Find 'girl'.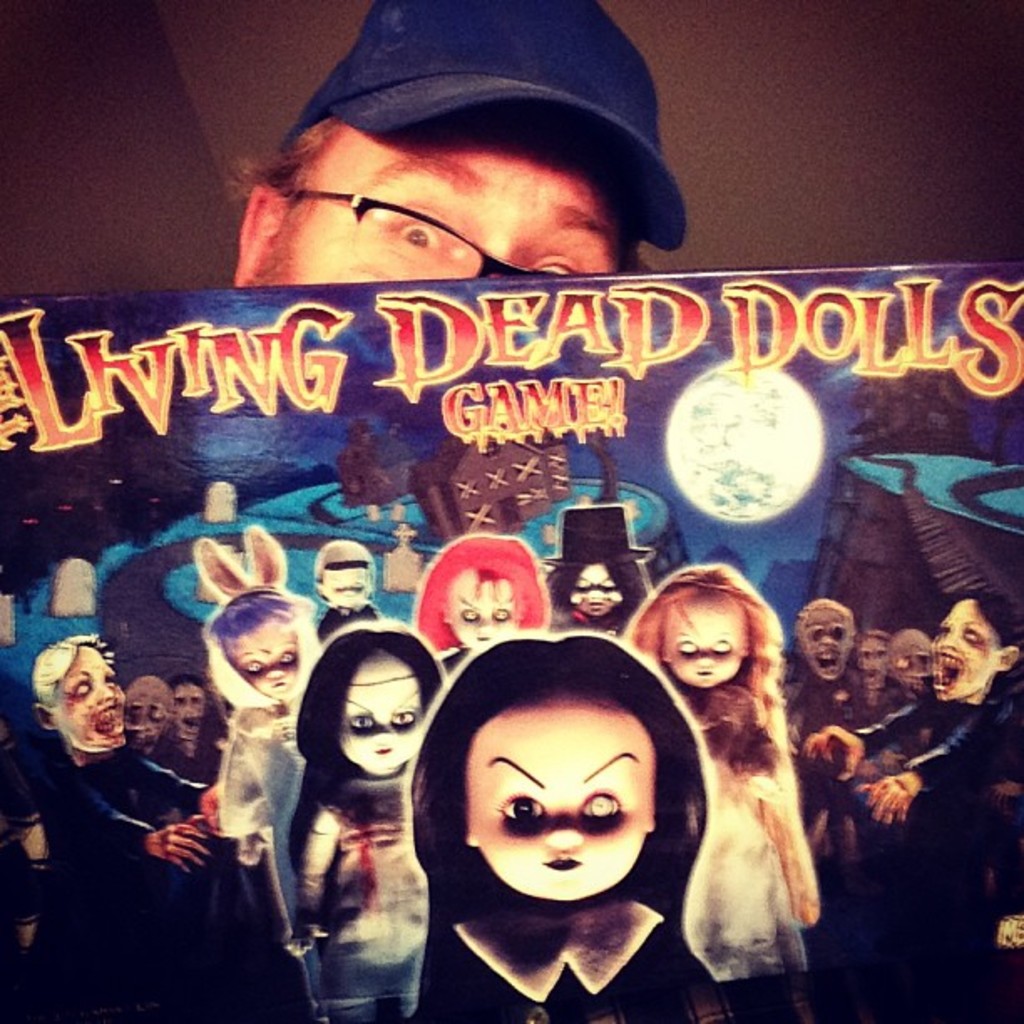
l=773, t=591, r=865, b=912.
